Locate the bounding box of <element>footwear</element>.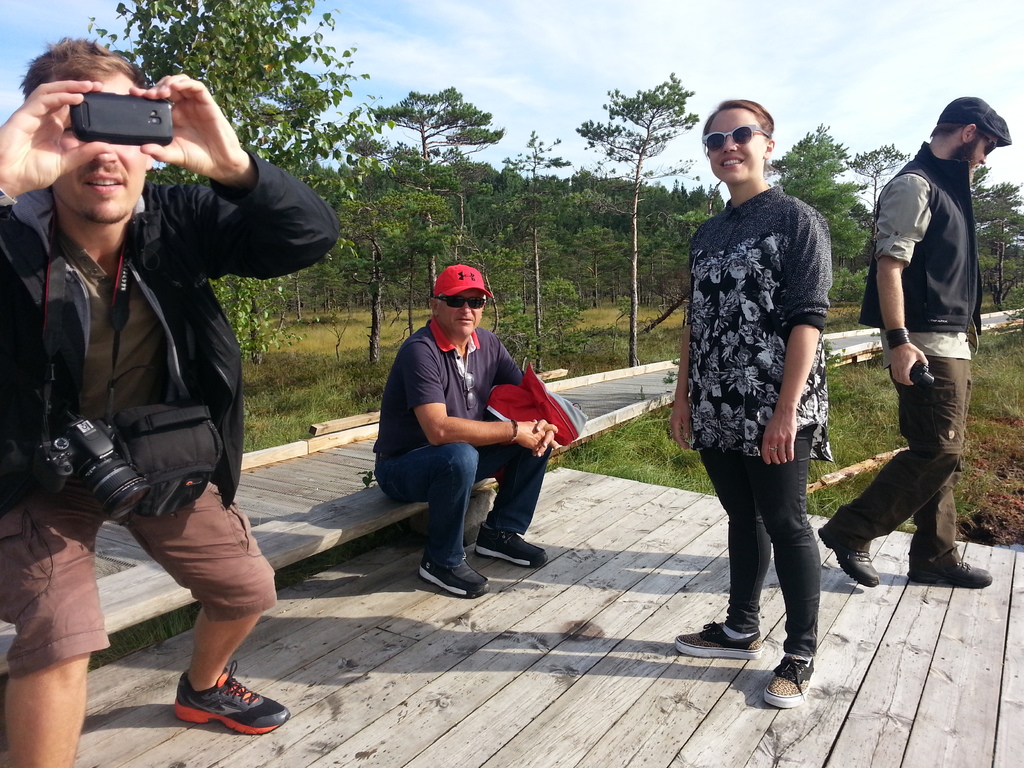
Bounding box: <box>674,622,763,662</box>.
